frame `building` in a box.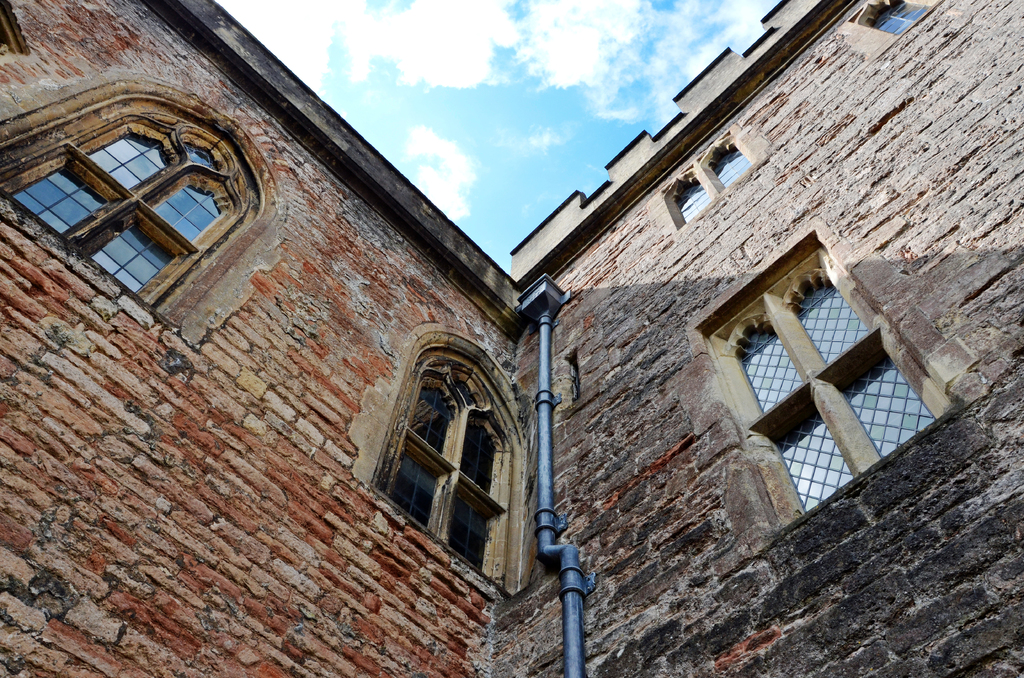
BBox(0, 0, 1023, 677).
